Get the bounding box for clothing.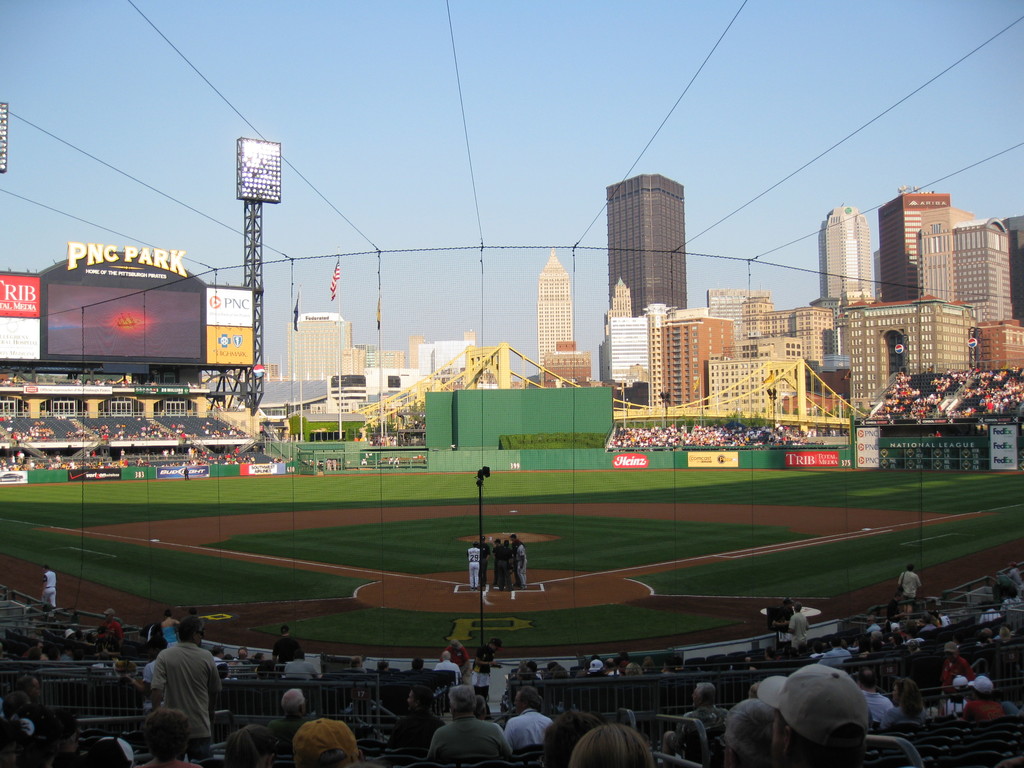
BBox(110, 678, 143, 714).
